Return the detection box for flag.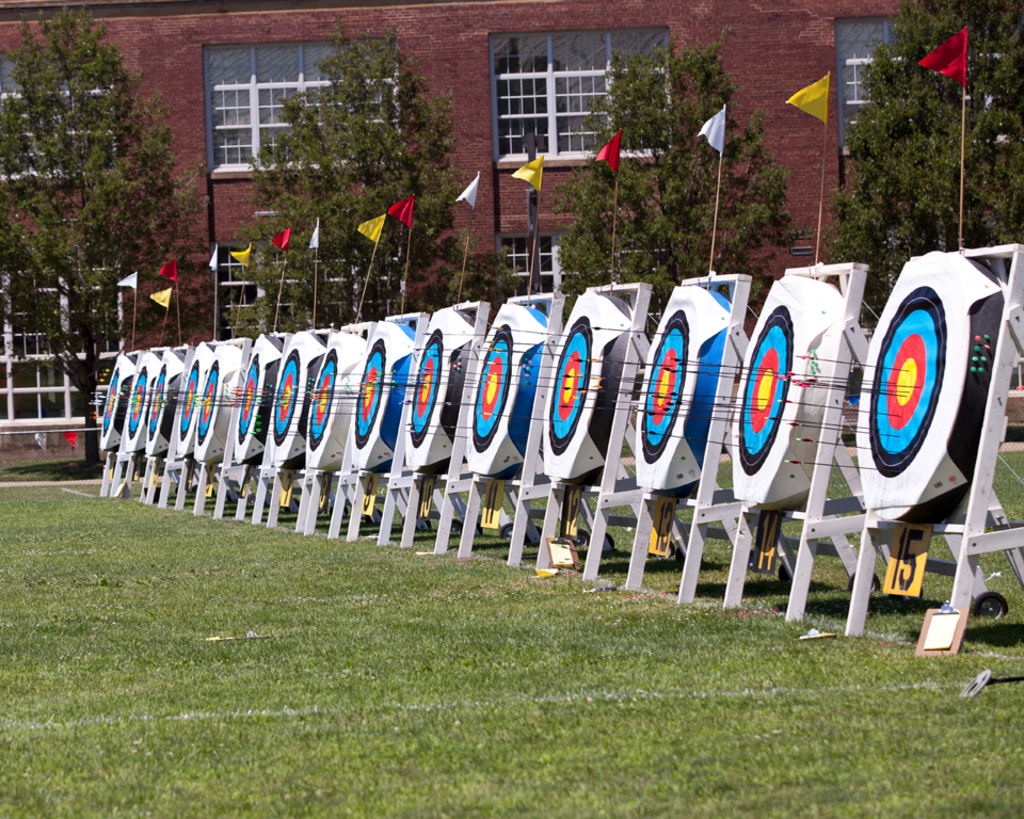
{"x1": 458, "y1": 174, "x2": 478, "y2": 211}.
